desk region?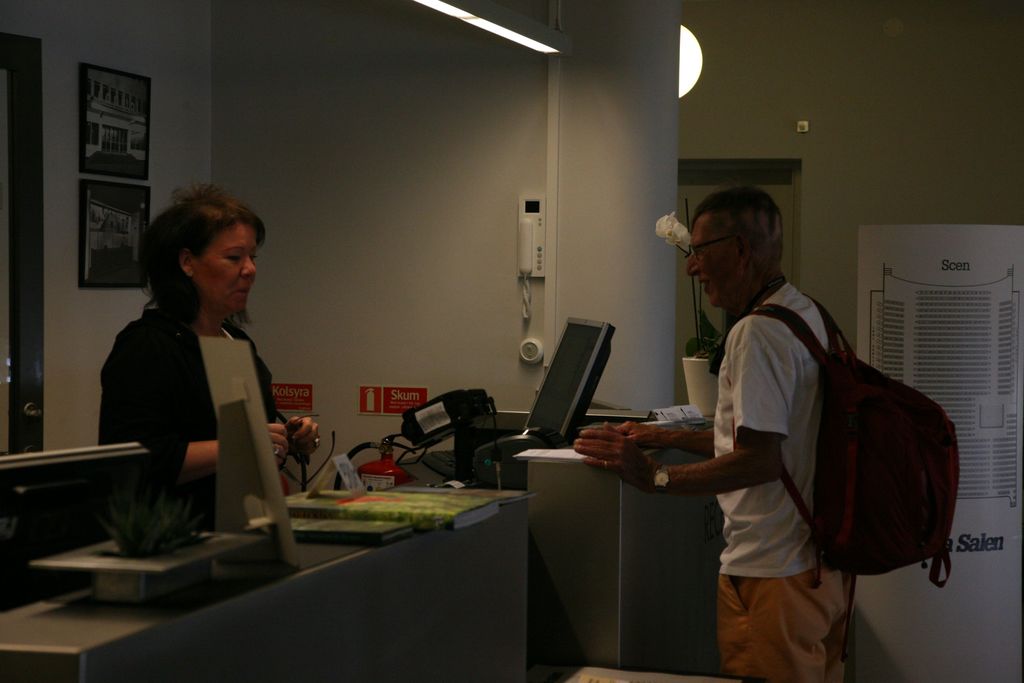
bbox(0, 461, 621, 661)
